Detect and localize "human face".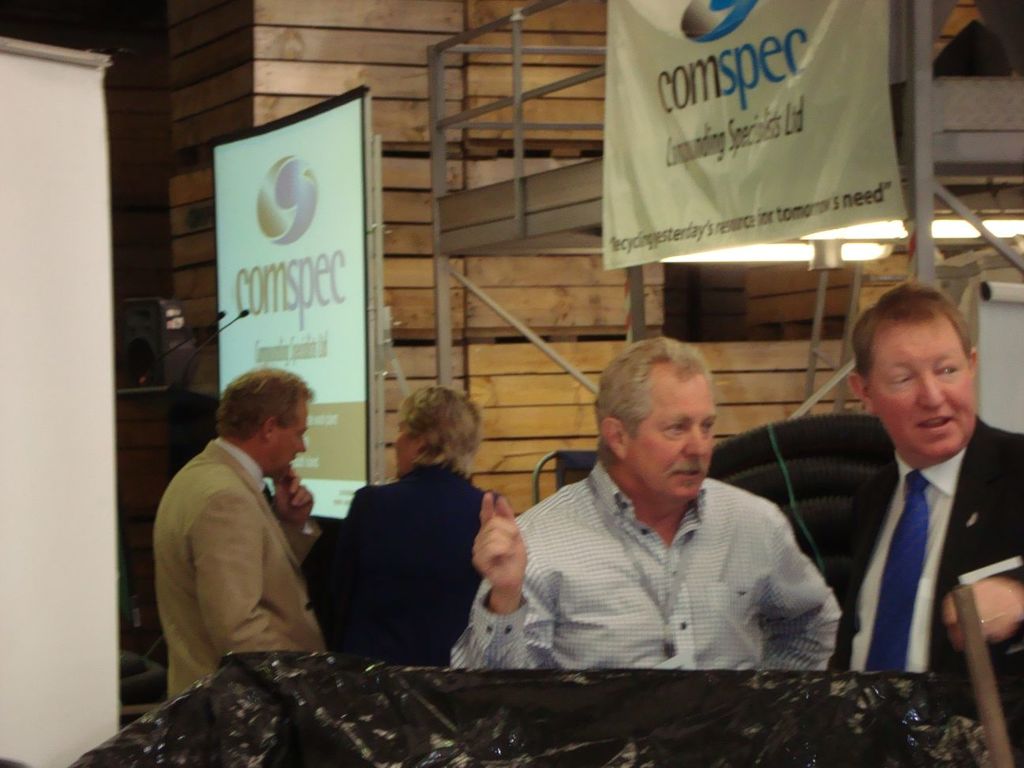
Localized at <box>395,417,419,475</box>.
